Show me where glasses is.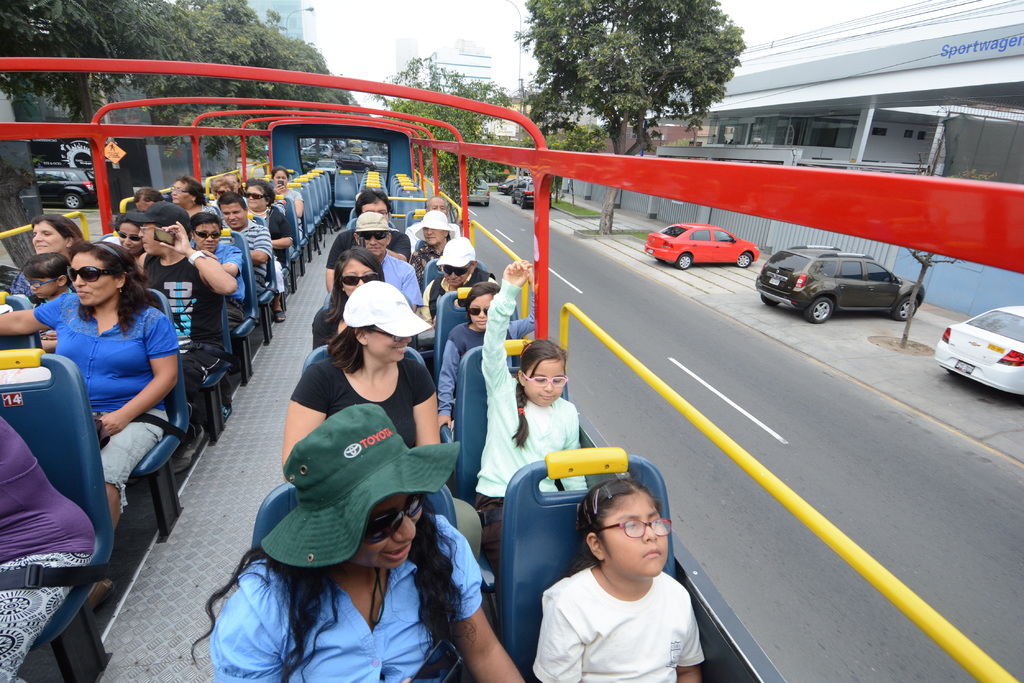
glasses is at [70, 266, 108, 285].
